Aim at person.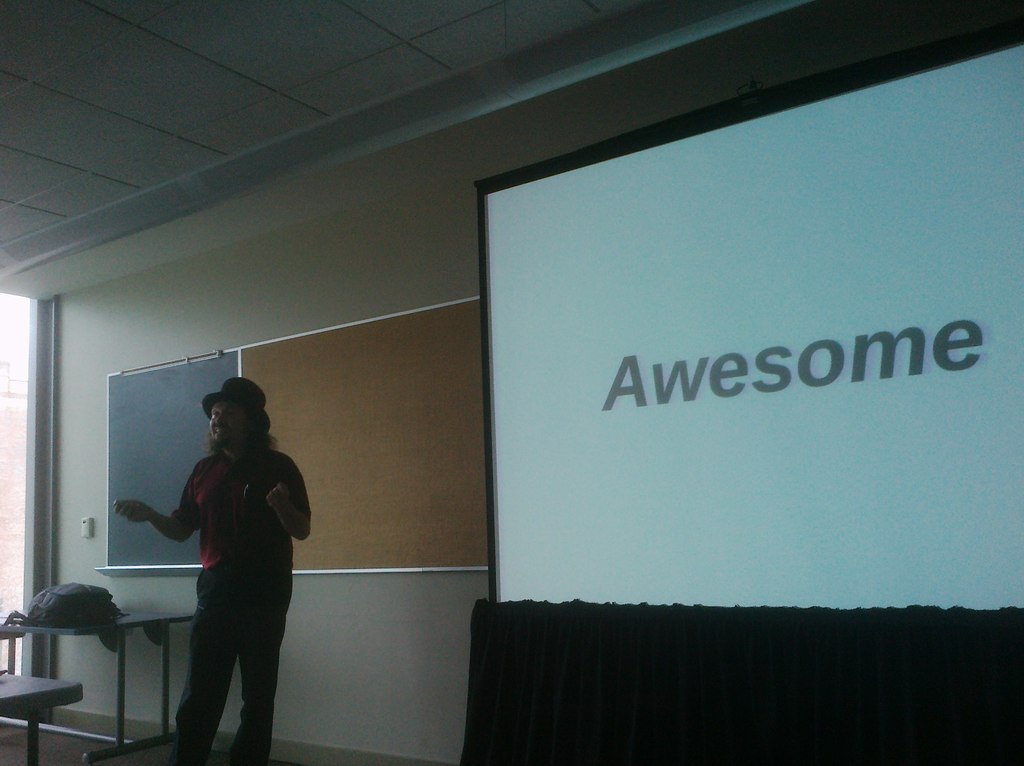
Aimed at 150:402:300:763.
